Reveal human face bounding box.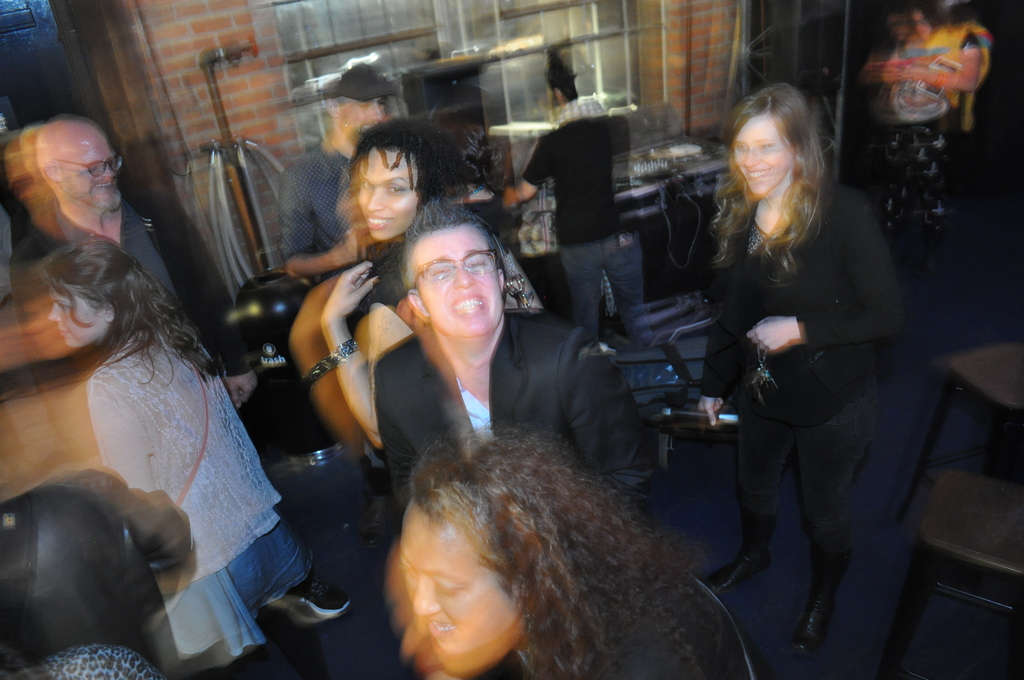
Revealed: x1=351, y1=144, x2=414, y2=239.
